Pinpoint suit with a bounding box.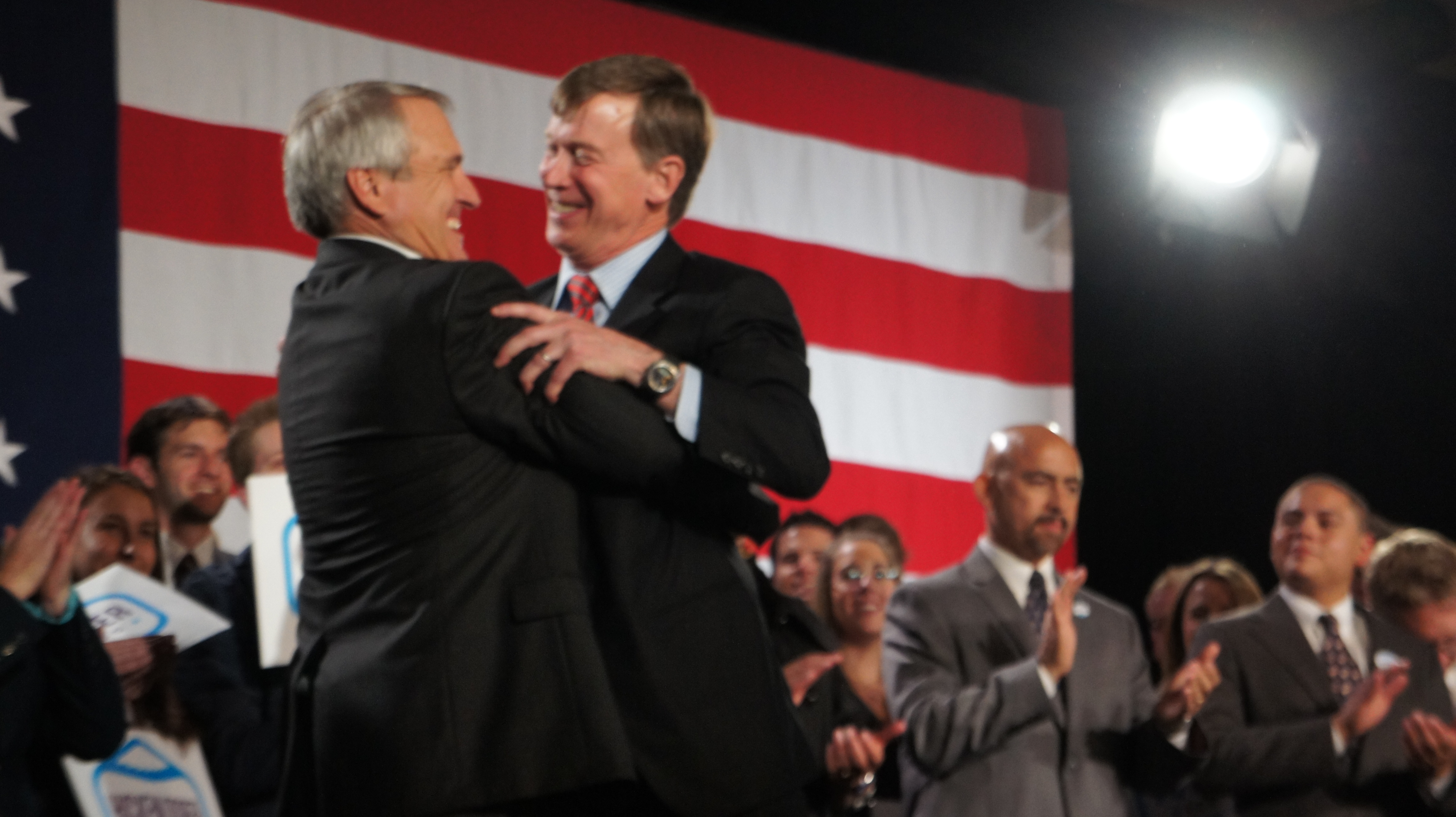
x1=165, y1=72, x2=262, y2=258.
